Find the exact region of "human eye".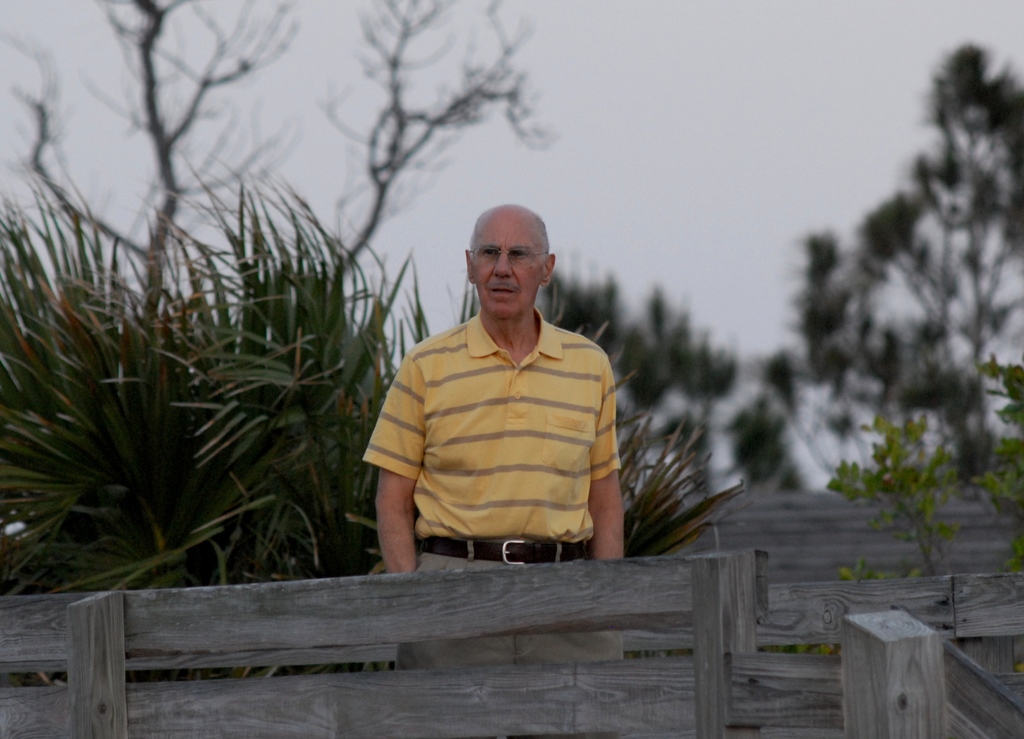
Exact region: rect(511, 249, 530, 261).
